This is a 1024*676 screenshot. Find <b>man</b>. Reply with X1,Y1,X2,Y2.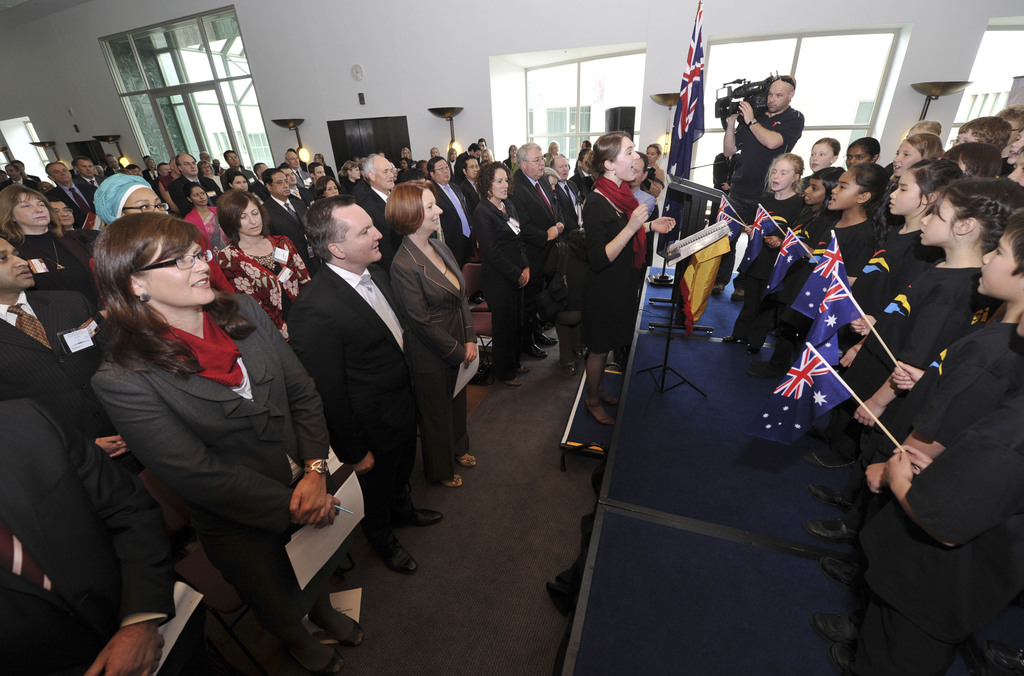
266,168,317,249.
